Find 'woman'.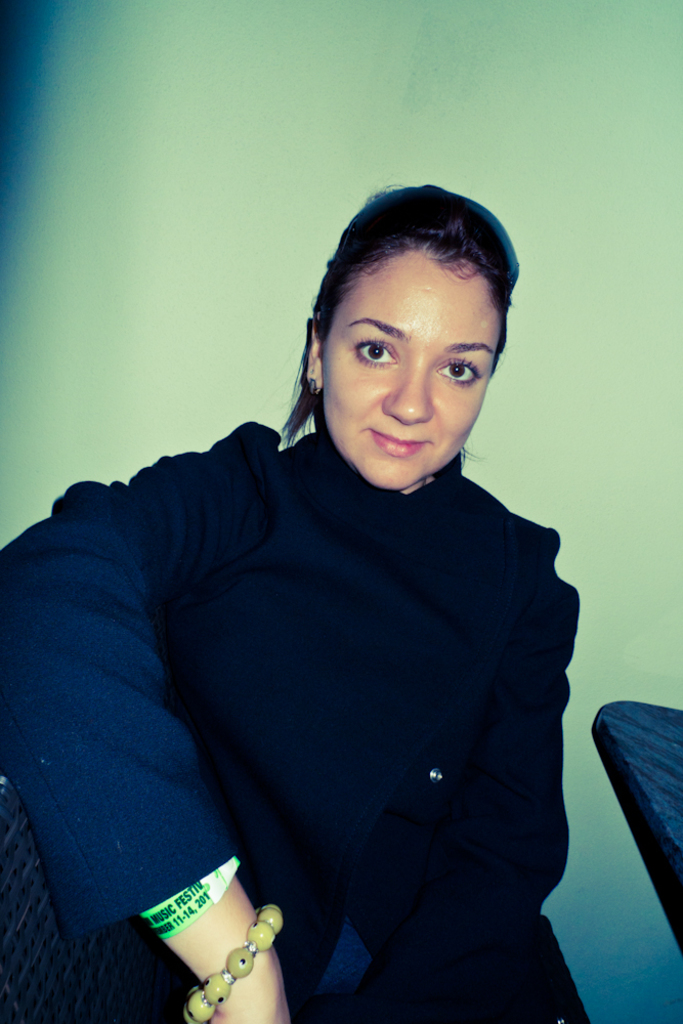
0, 182, 593, 1023.
